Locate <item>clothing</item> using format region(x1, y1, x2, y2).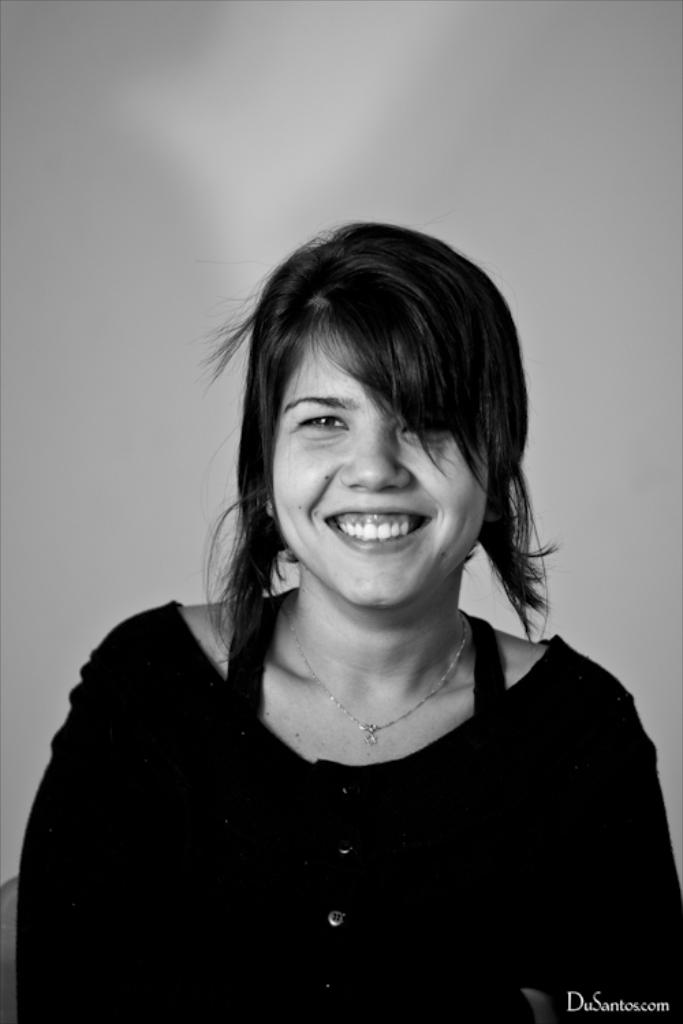
region(15, 594, 656, 1005).
